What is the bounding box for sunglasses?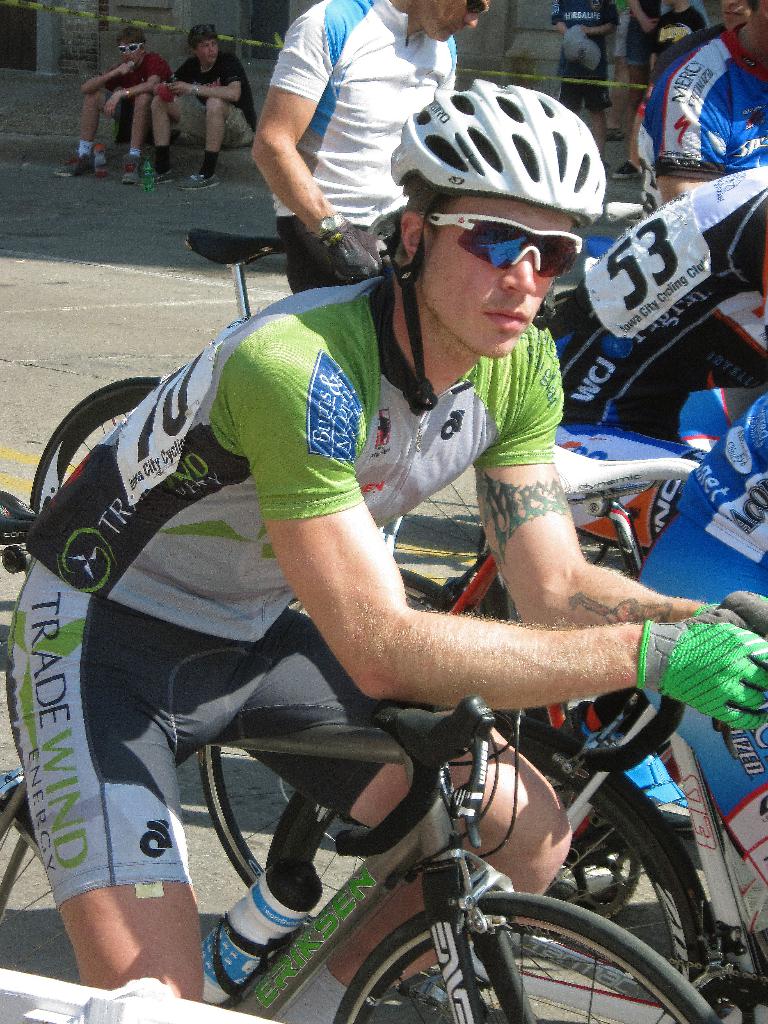
select_region(416, 216, 588, 272).
